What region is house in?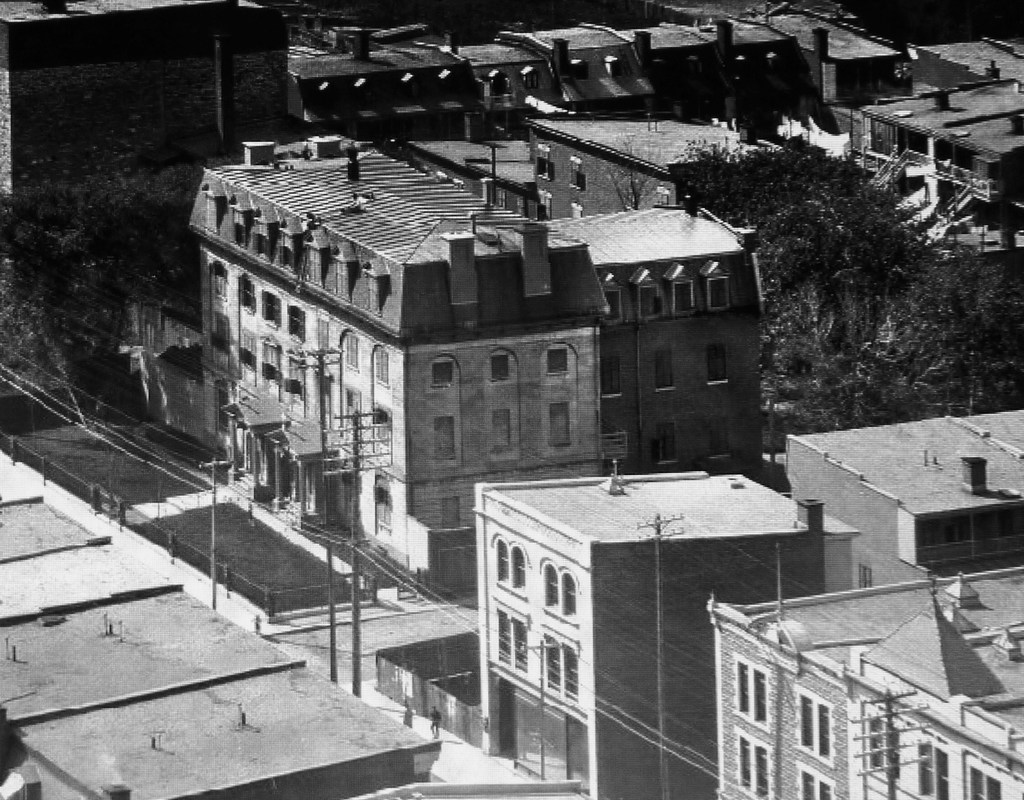
Rect(638, 13, 817, 137).
